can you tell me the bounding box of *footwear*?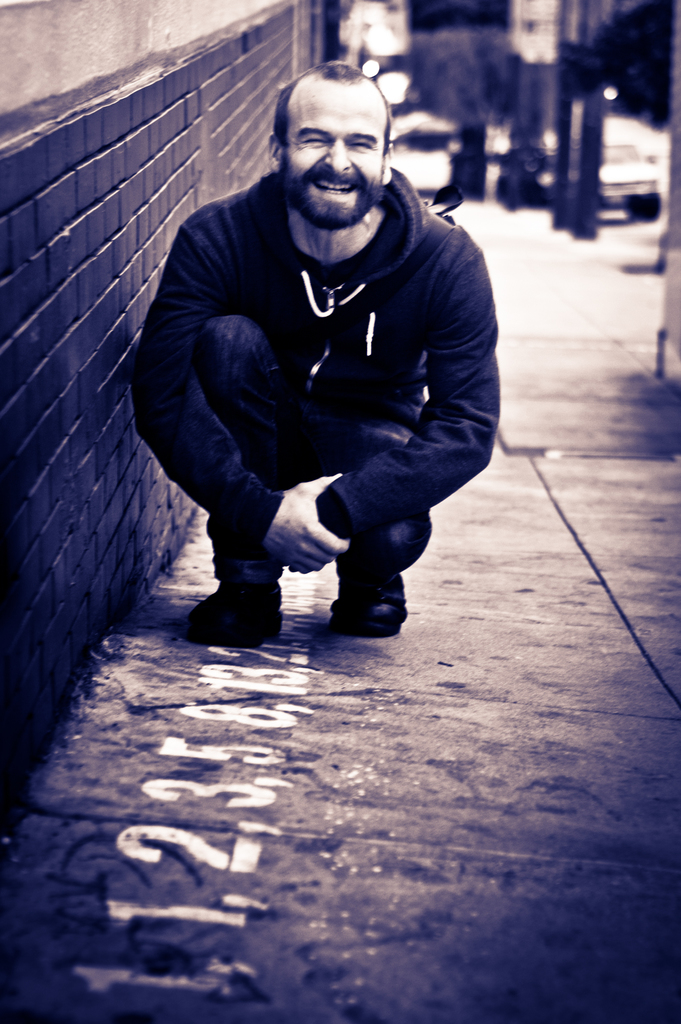
(335,526,418,634).
